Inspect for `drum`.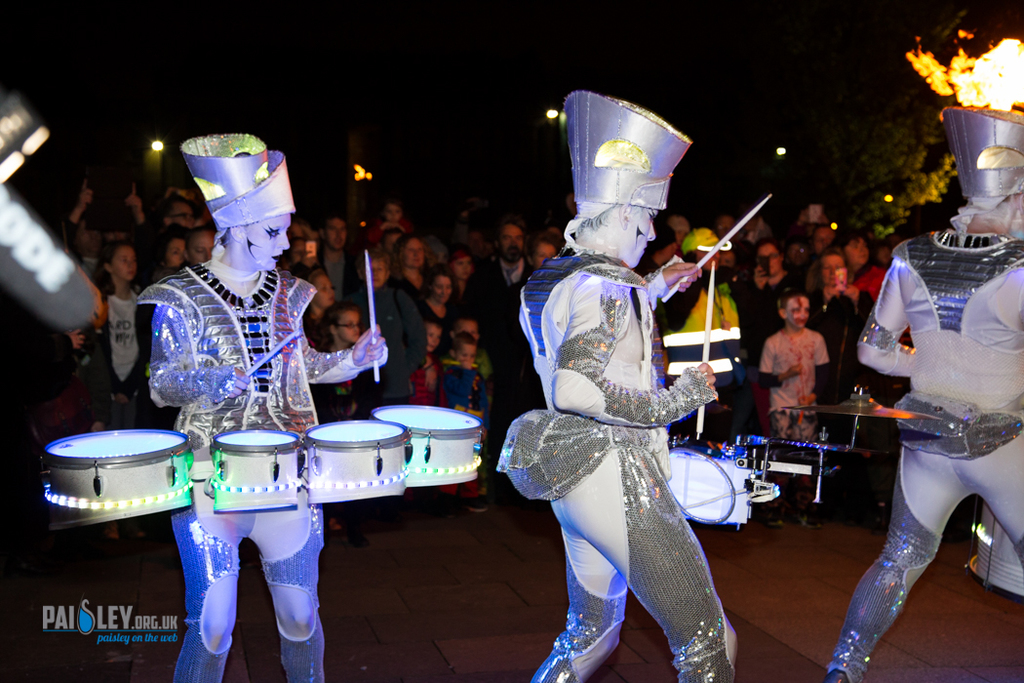
Inspection: left=40, top=429, right=194, bottom=532.
